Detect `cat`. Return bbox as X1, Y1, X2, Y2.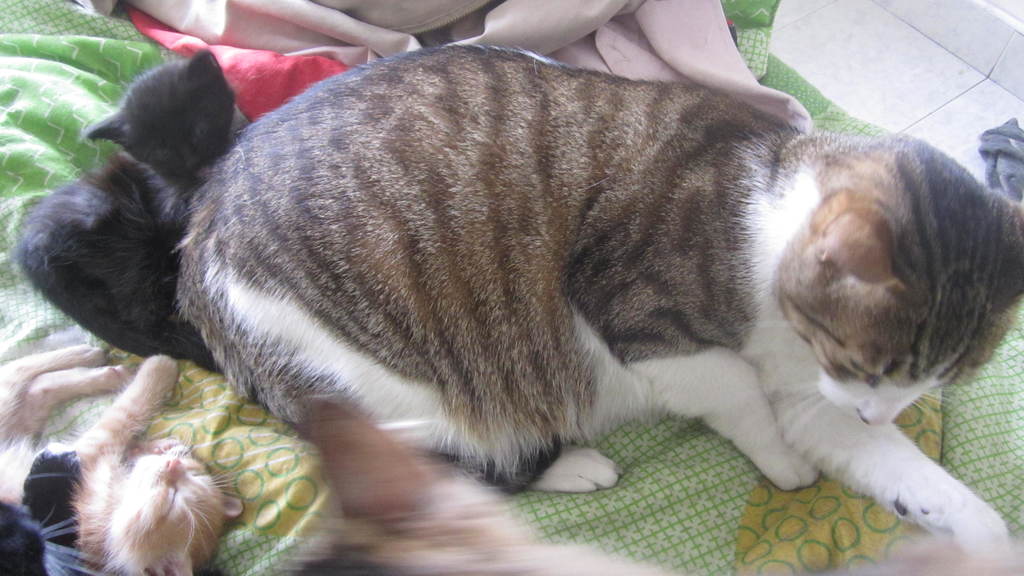
10, 51, 244, 370.
